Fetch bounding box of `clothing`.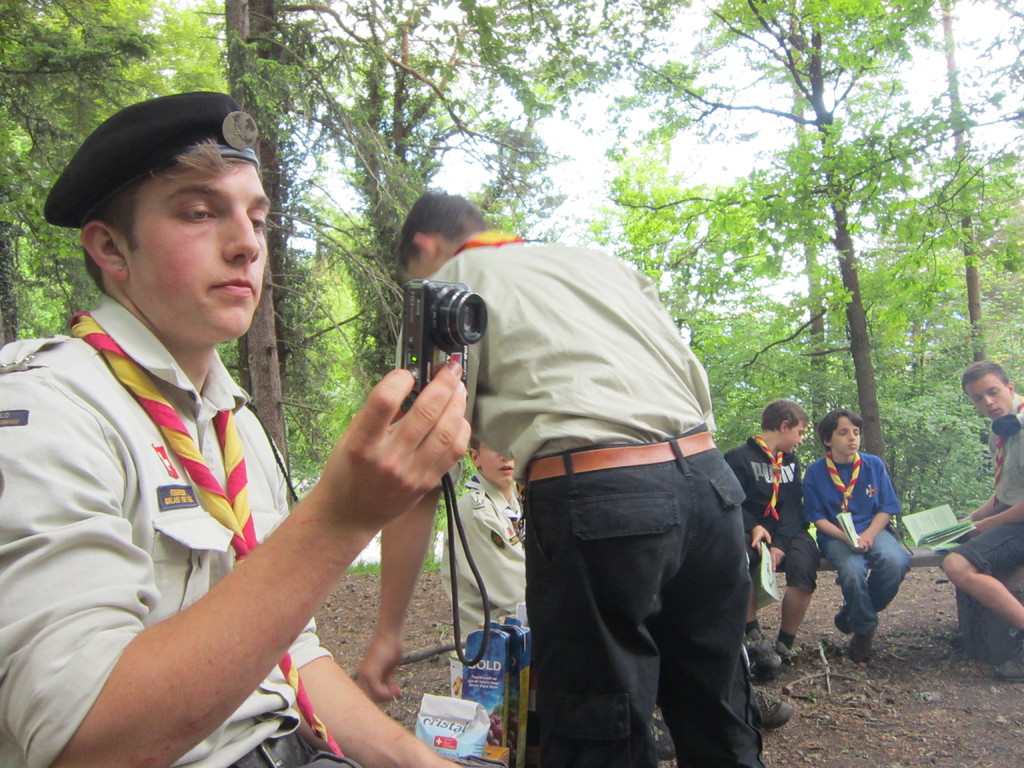
Bbox: (left=800, top=449, right=906, bottom=641).
